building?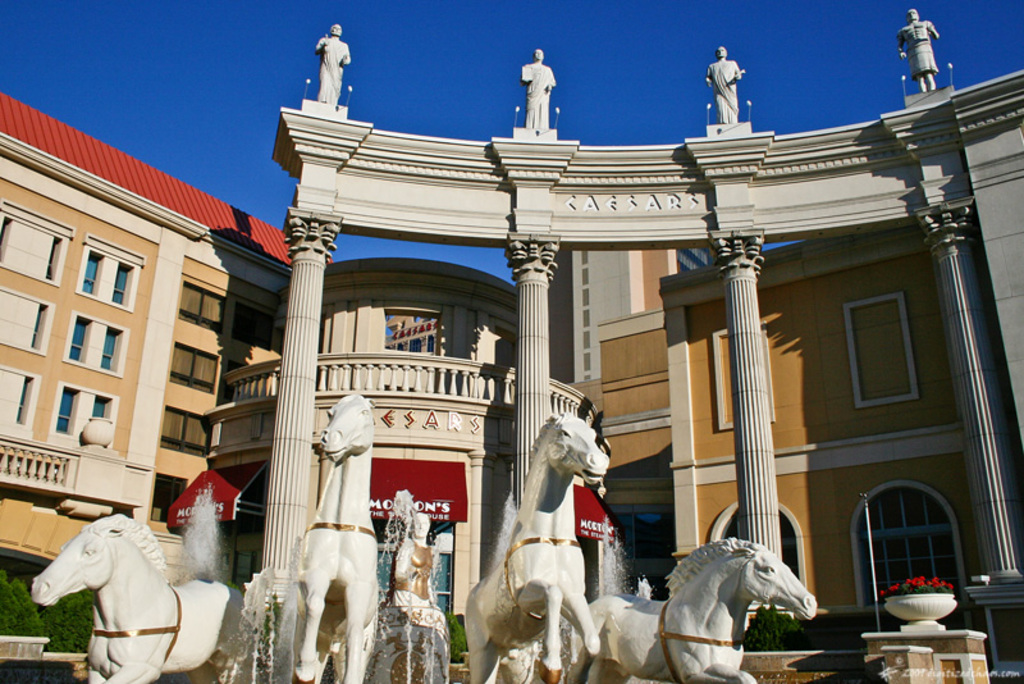
[x1=547, y1=224, x2=983, y2=647]
